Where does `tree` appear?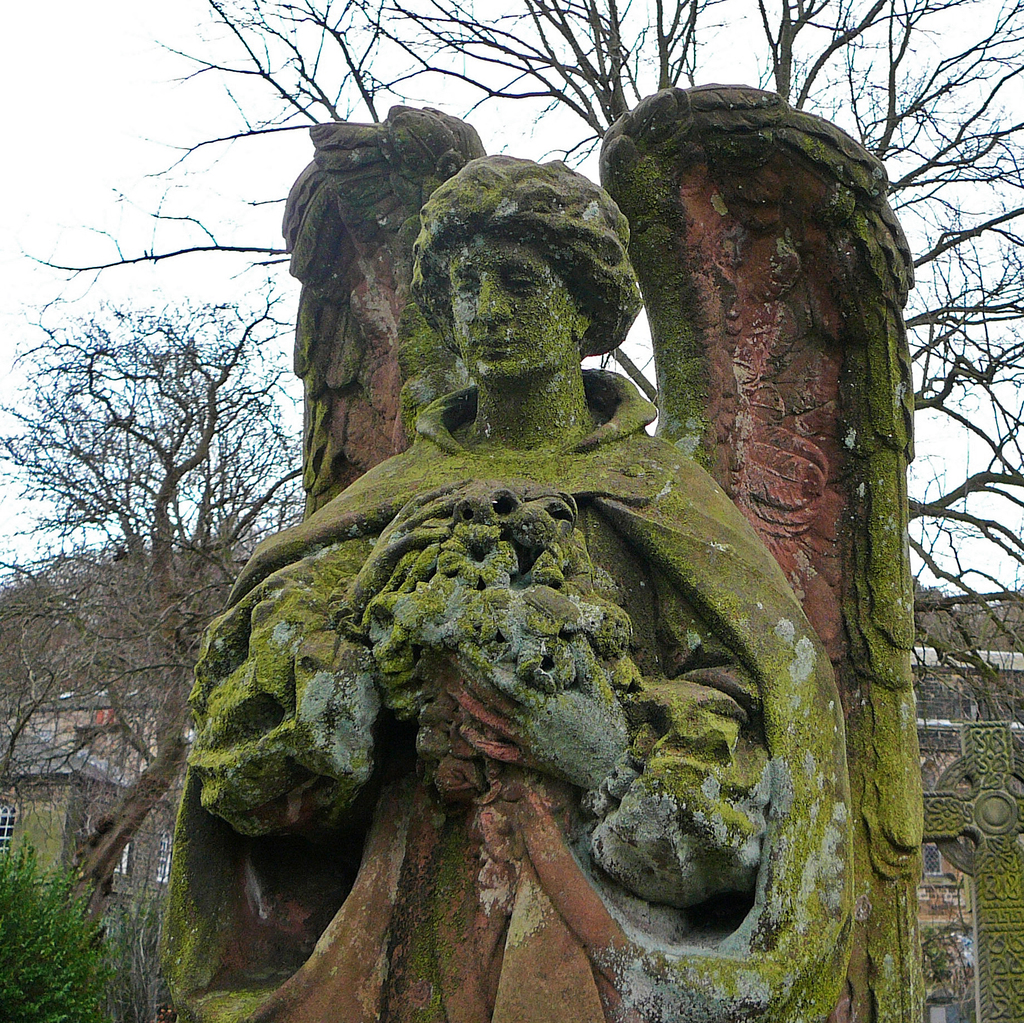
Appears at 17/3/1023/726.
